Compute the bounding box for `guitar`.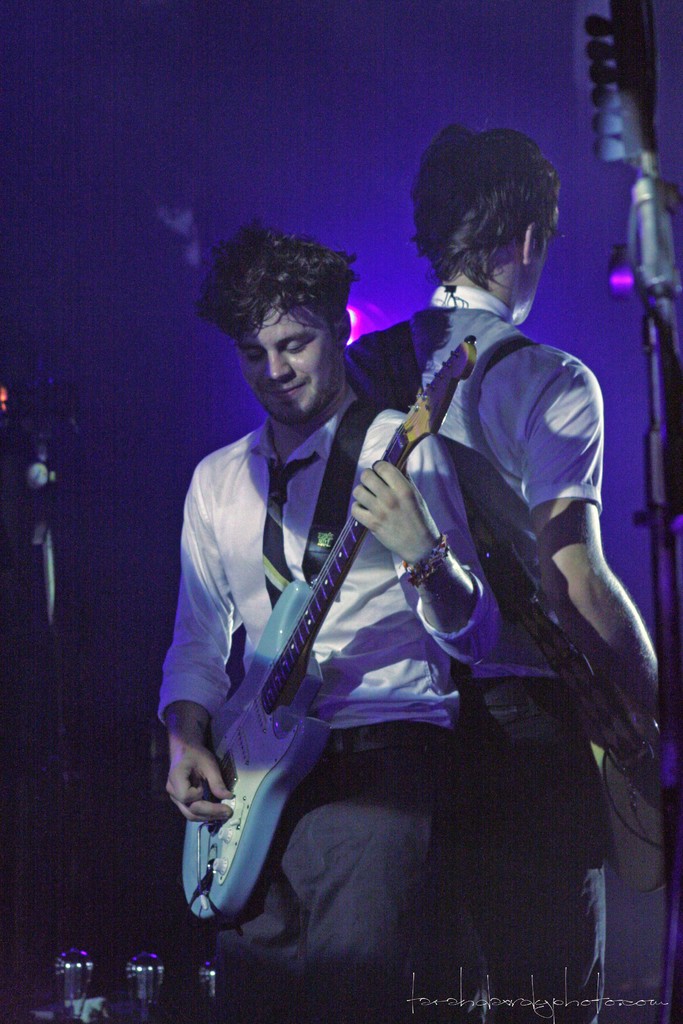
l=174, t=333, r=497, b=911.
